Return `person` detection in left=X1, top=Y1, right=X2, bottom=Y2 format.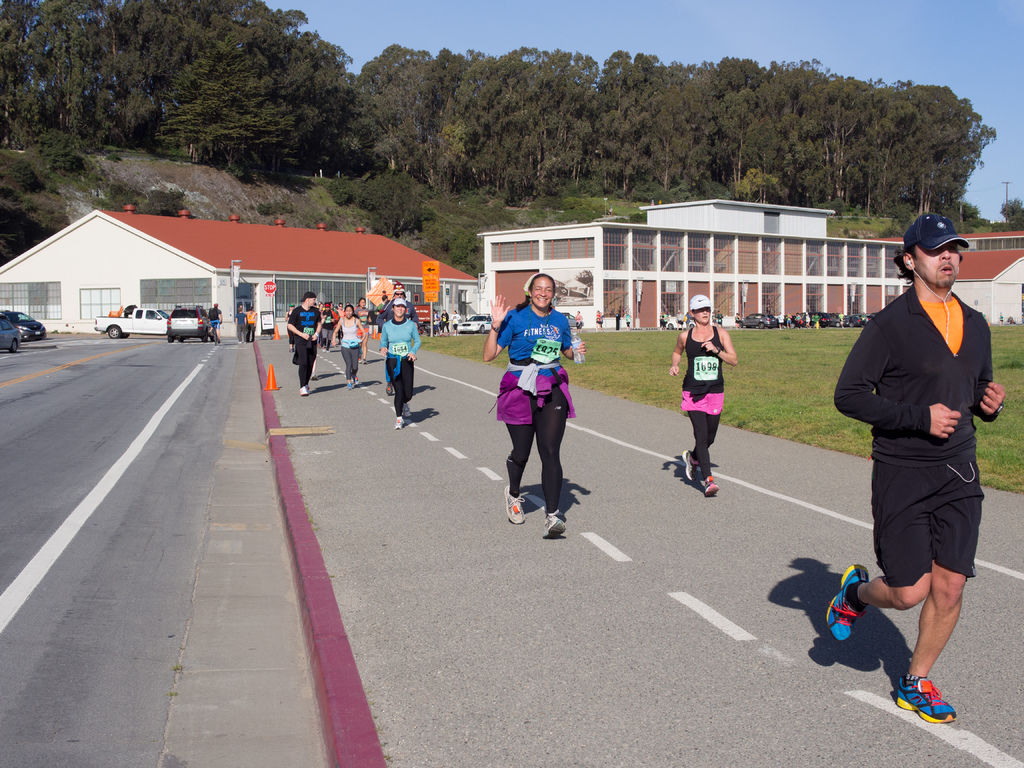
left=287, top=291, right=318, bottom=394.
